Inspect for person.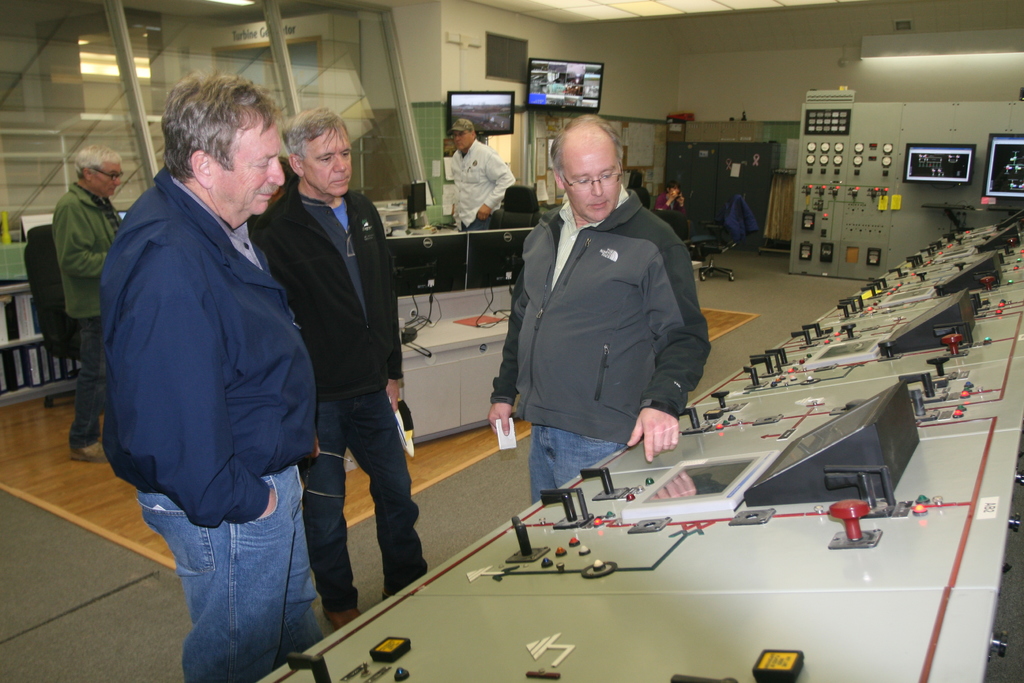
Inspection: {"x1": 438, "y1": 114, "x2": 513, "y2": 281}.
